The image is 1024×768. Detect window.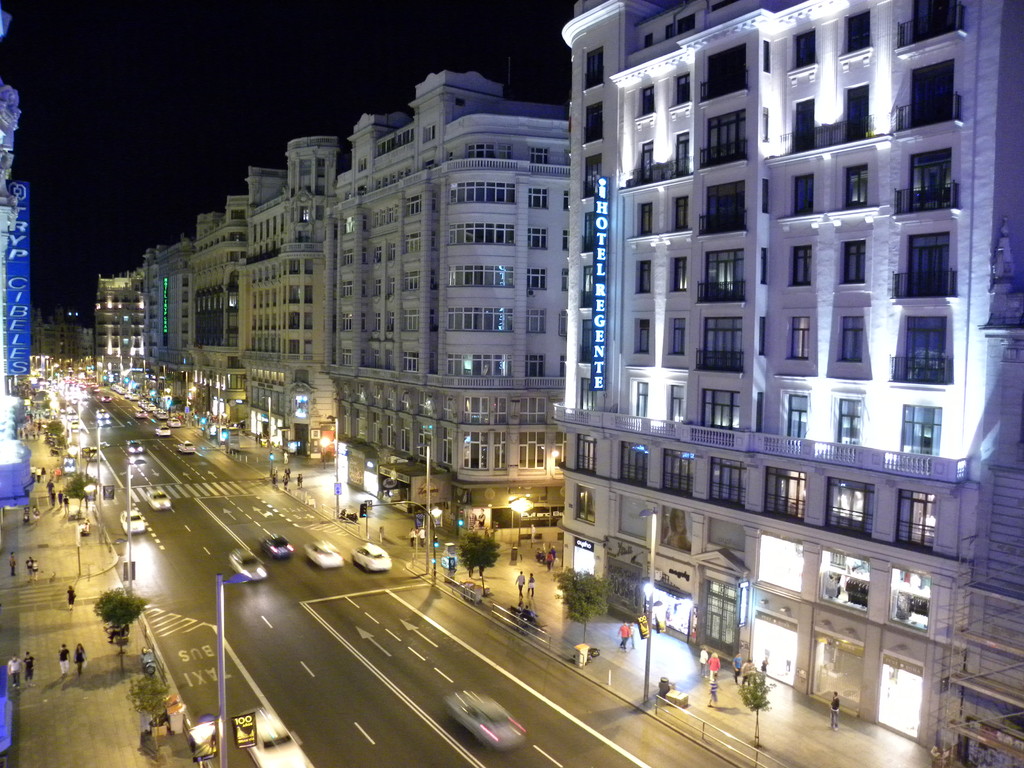
Detection: locate(468, 140, 492, 157).
